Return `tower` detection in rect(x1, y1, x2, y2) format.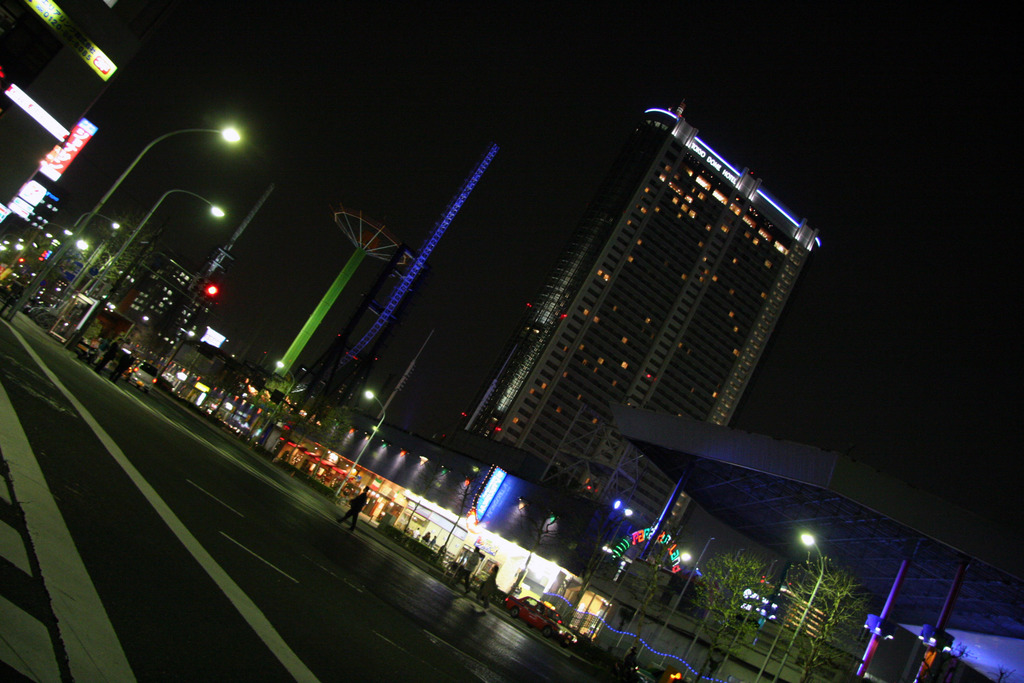
rect(246, 192, 387, 375).
